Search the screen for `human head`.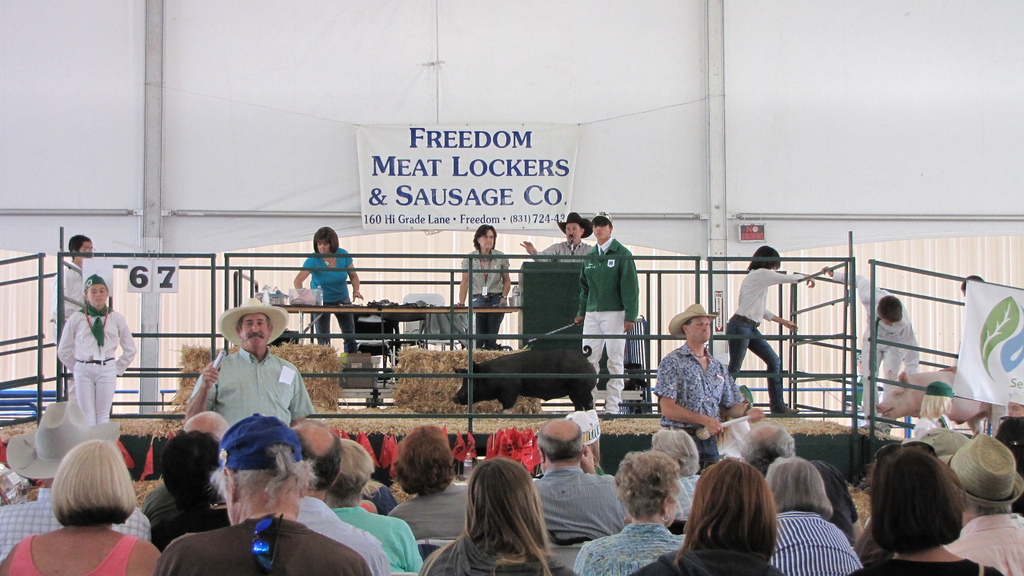
Found at [left=67, top=230, right=96, bottom=261].
